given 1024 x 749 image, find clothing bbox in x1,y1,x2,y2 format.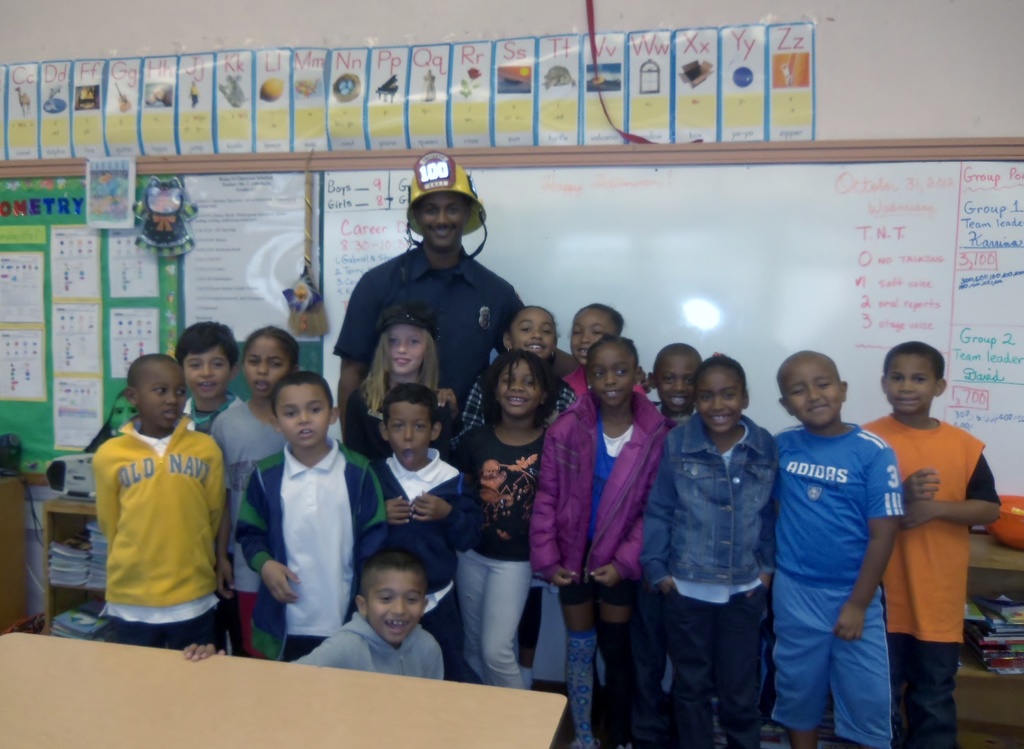
351,451,480,682.
